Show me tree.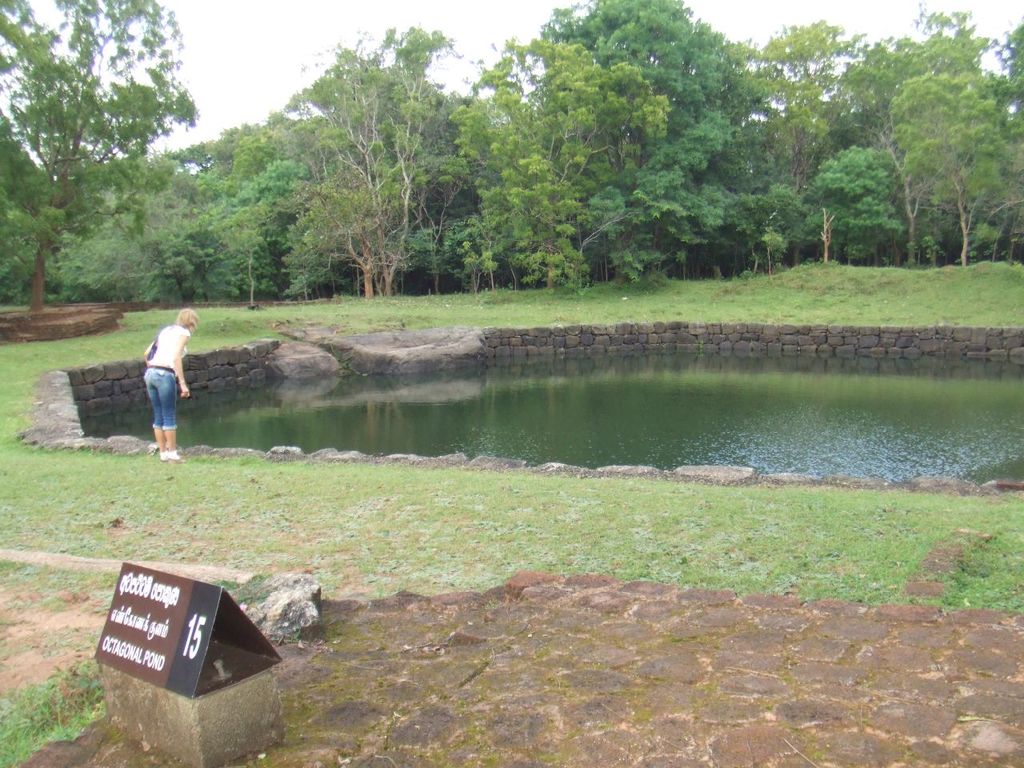
tree is here: 0/0/190/309.
